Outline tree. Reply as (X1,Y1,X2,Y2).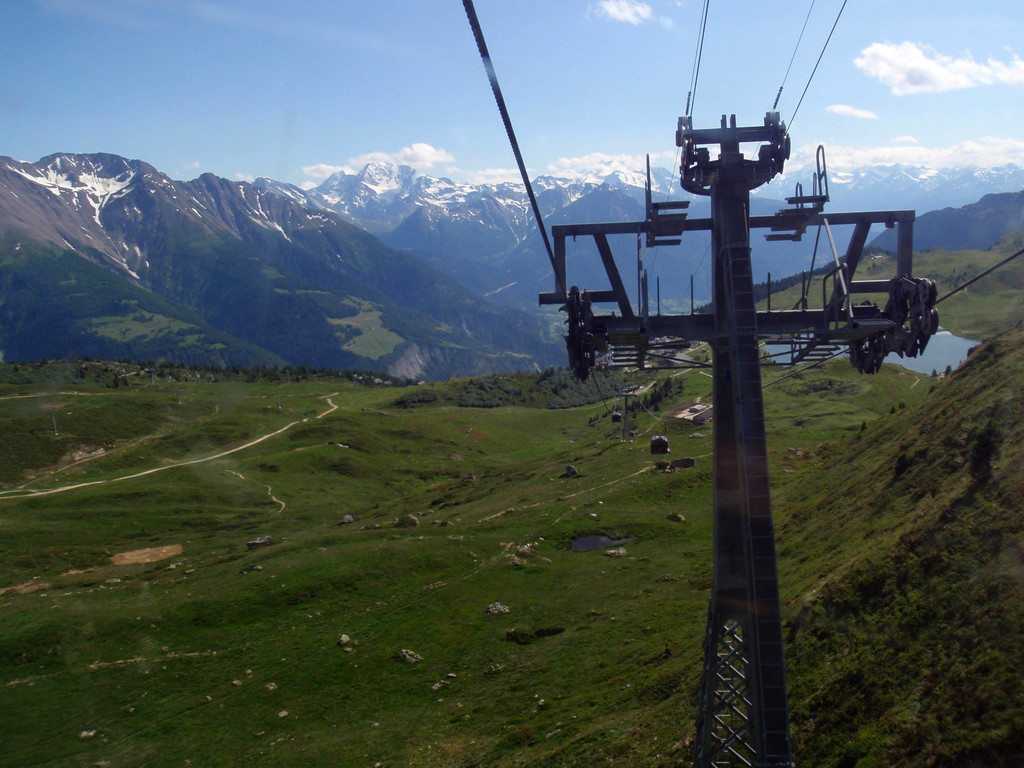
(111,373,121,393).
